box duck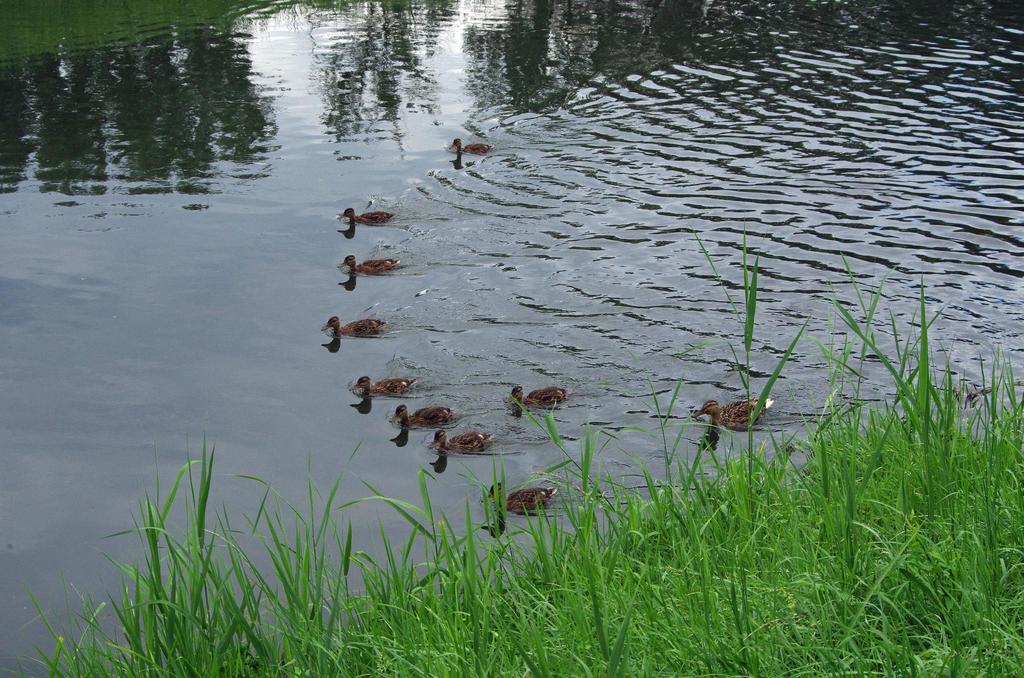
686 400 770 428
